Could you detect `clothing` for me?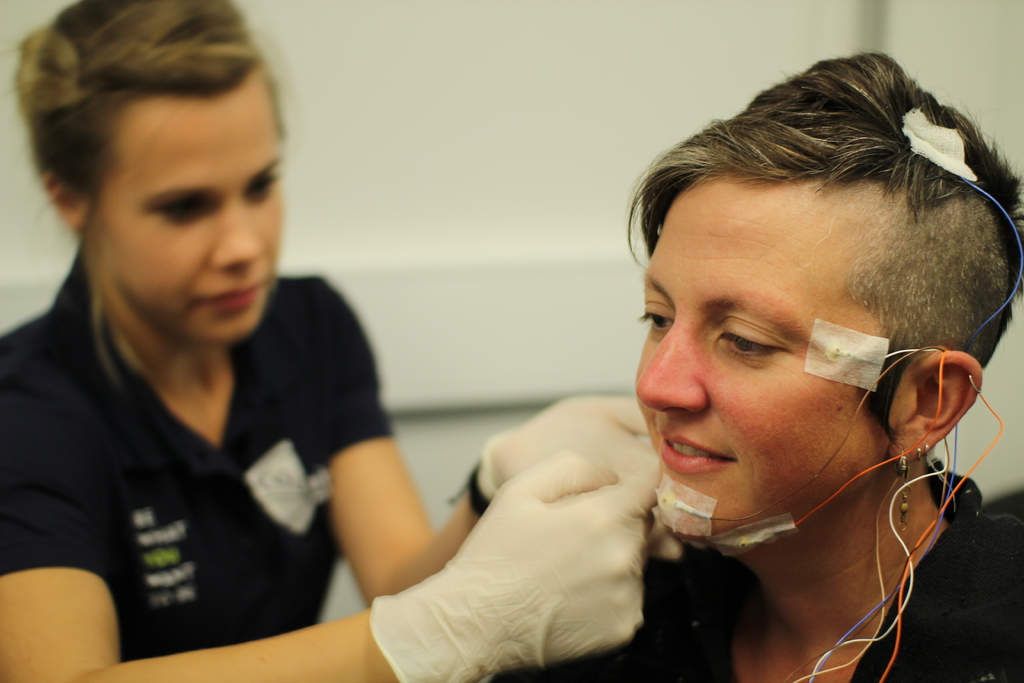
Detection result: bbox=(471, 470, 1023, 682).
